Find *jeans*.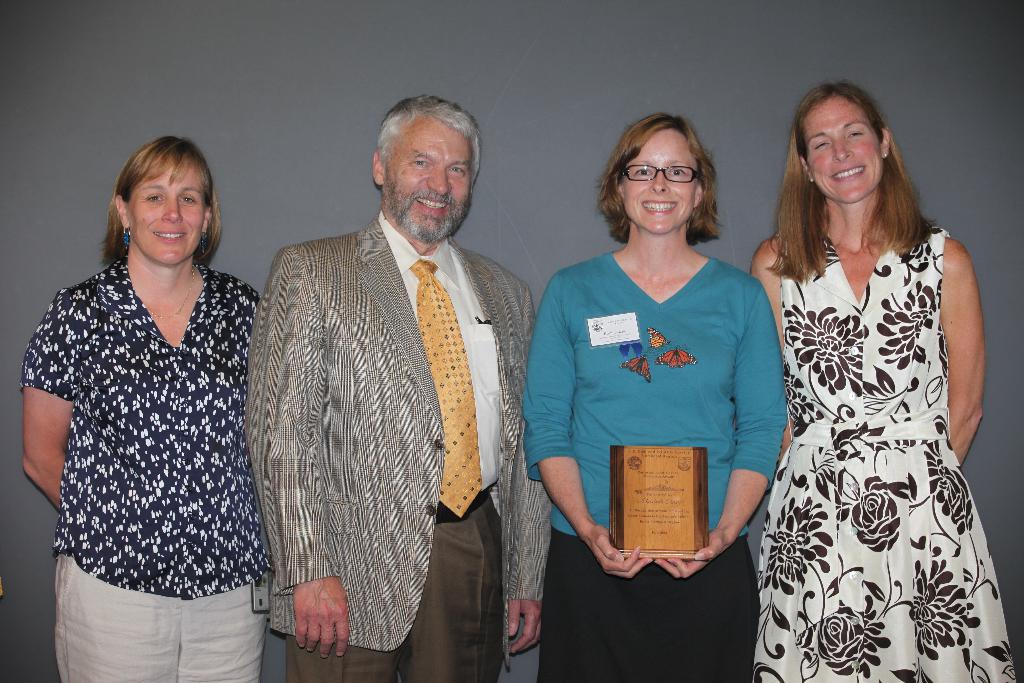
<region>545, 525, 755, 678</region>.
